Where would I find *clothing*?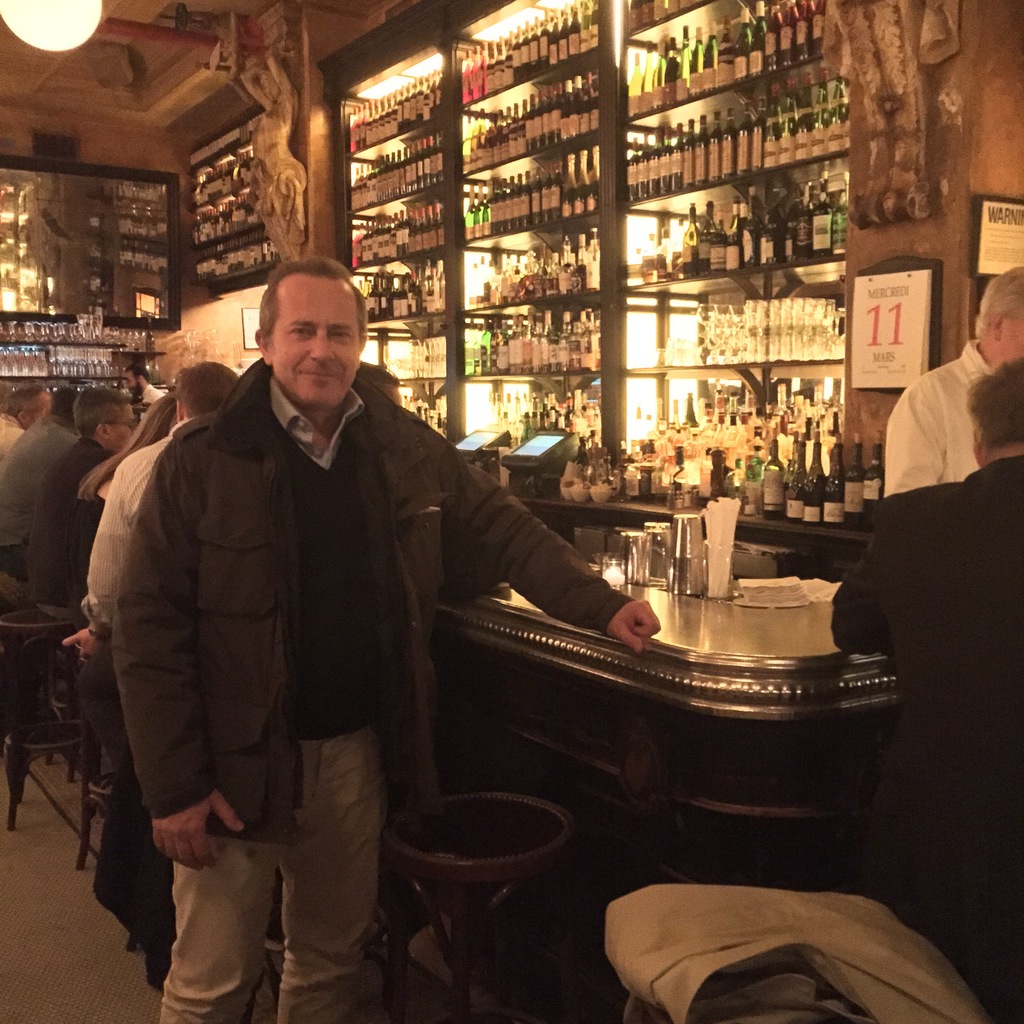
At left=879, top=310, right=1018, bottom=582.
